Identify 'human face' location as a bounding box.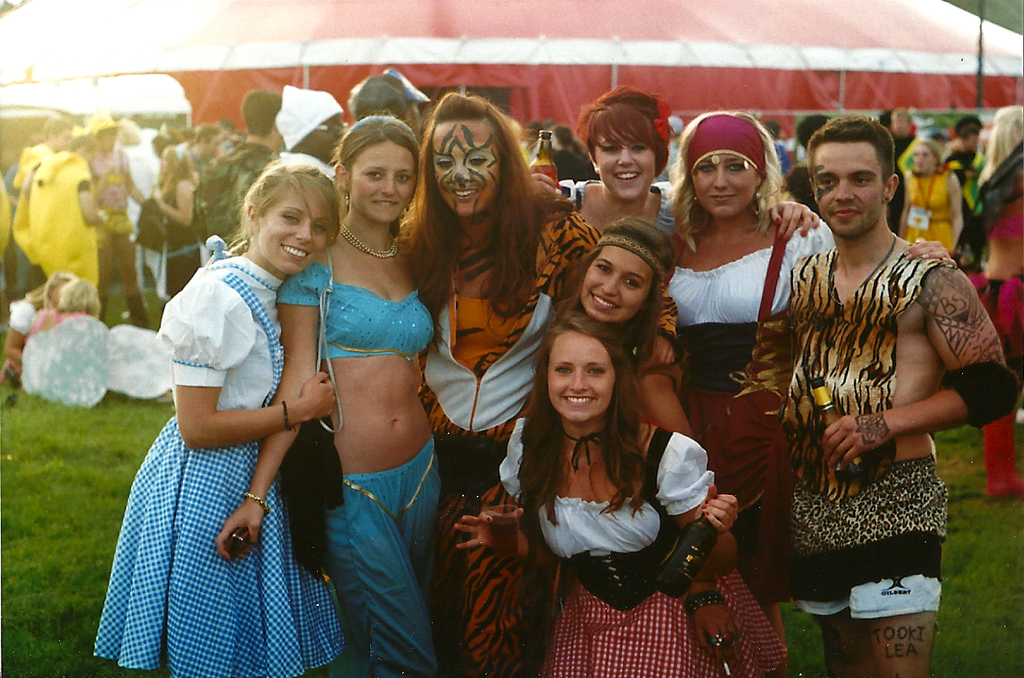
(left=579, top=245, right=653, bottom=322).
